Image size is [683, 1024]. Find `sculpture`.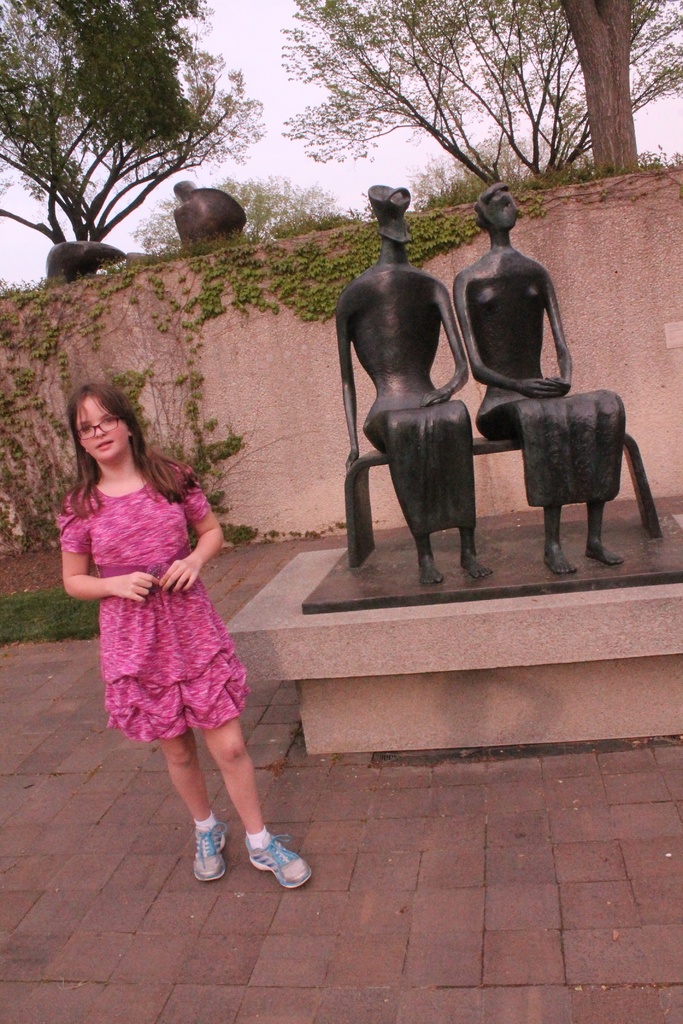
450/183/625/572.
